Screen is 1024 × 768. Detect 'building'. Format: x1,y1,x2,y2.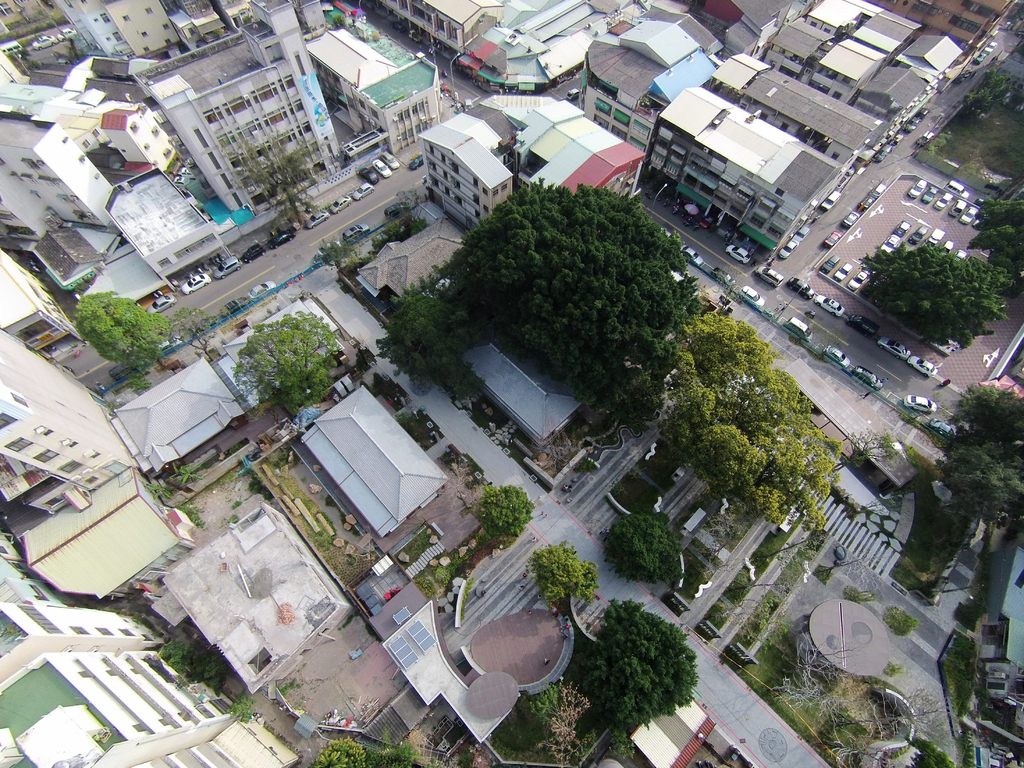
416,93,511,227.
